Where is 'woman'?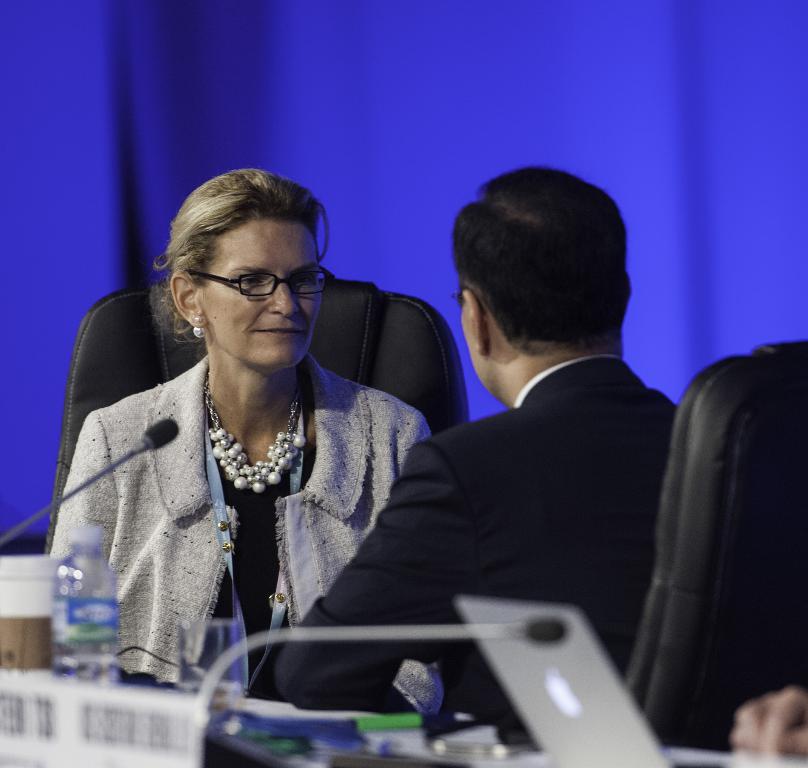
detection(39, 163, 460, 733).
